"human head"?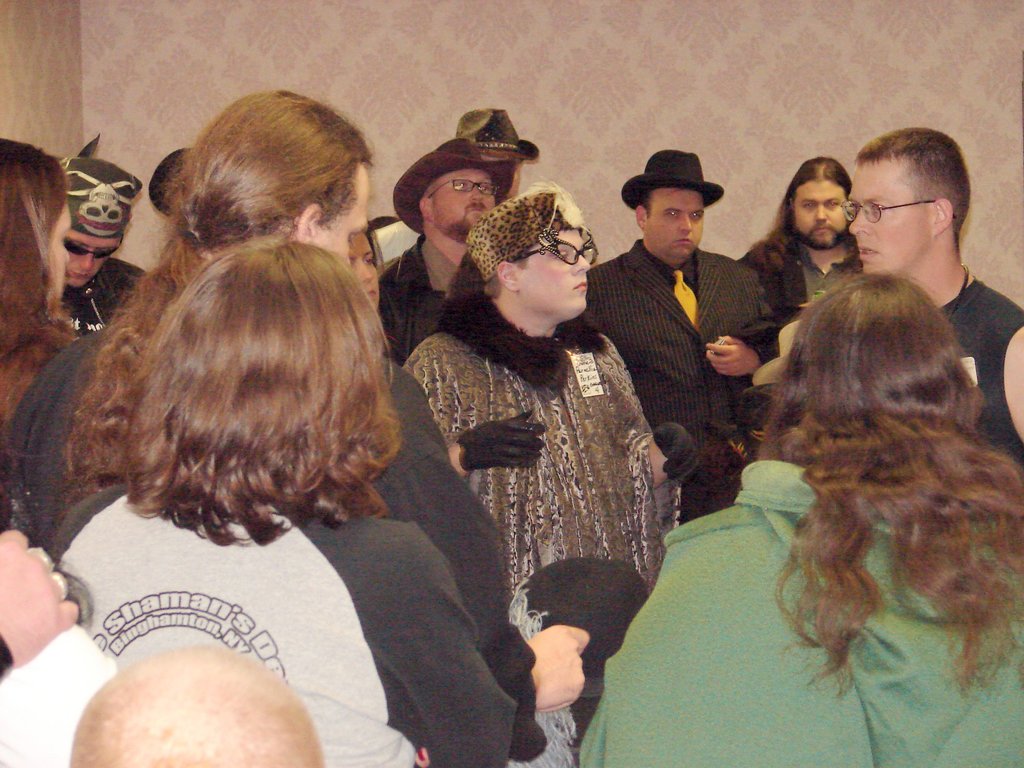
bbox=(342, 232, 387, 310)
